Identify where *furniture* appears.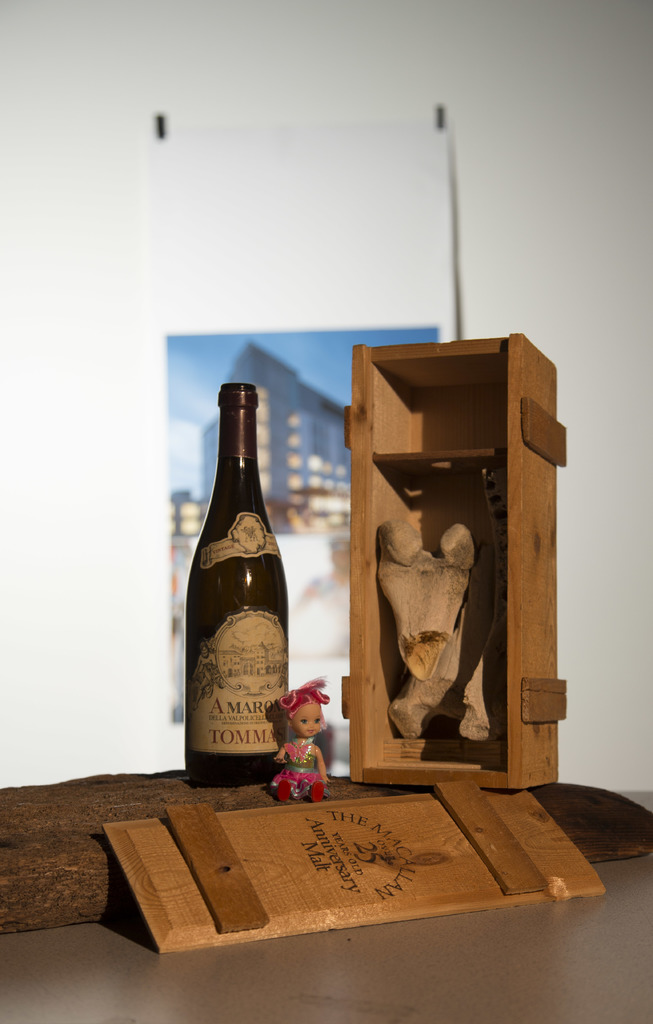
Appears at bbox=[340, 330, 567, 793].
